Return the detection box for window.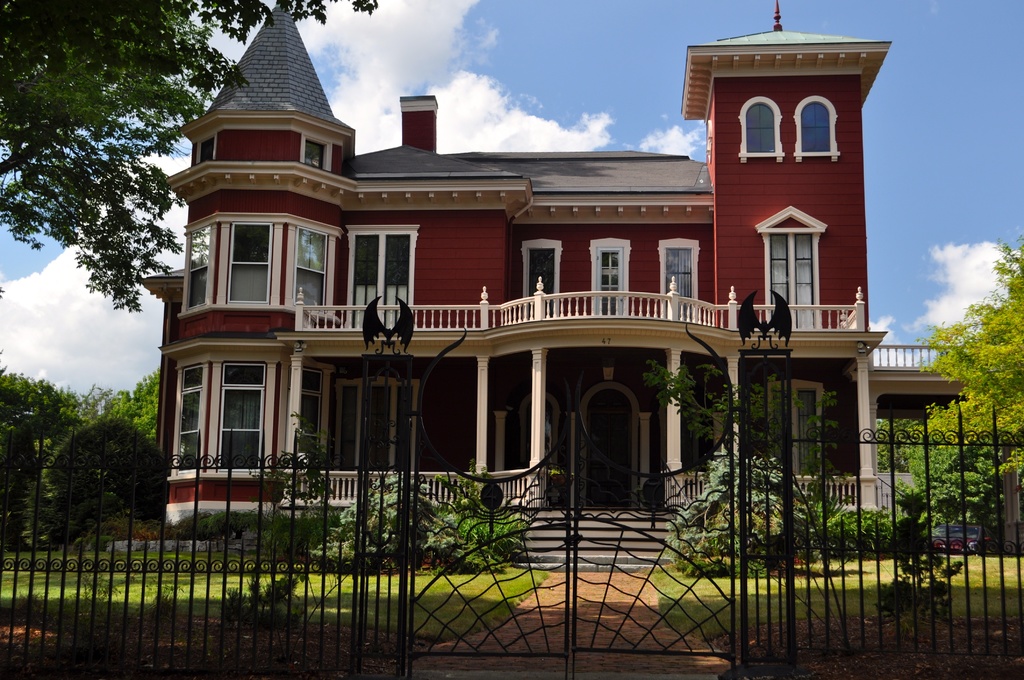
(528, 244, 557, 319).
